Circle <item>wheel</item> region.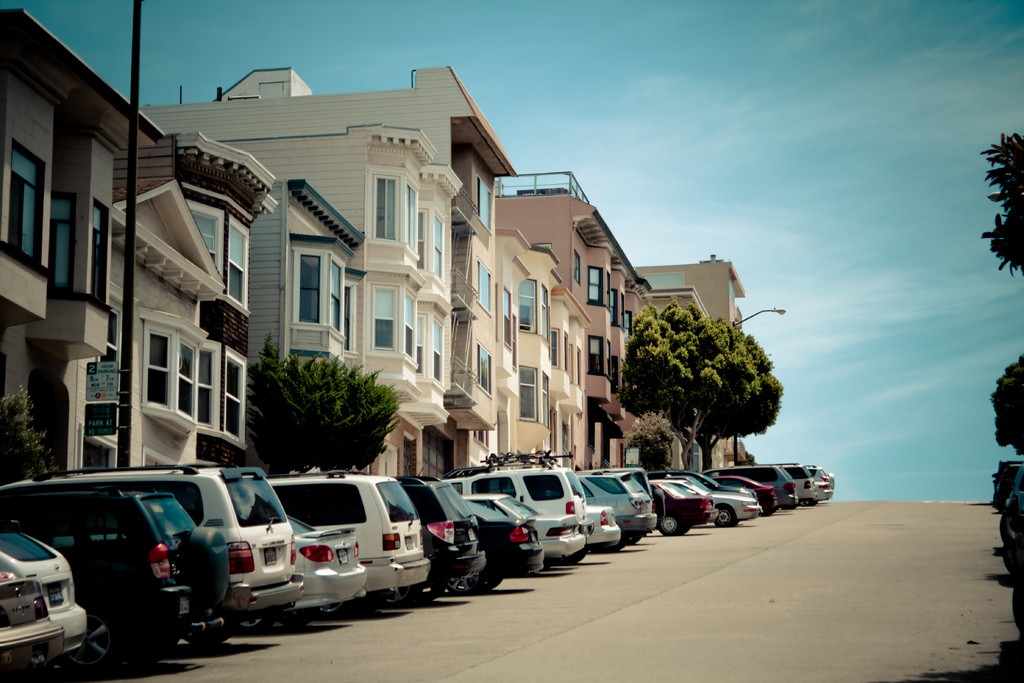
Region: <bbox>182, 630, 231, 648</bbox>.
